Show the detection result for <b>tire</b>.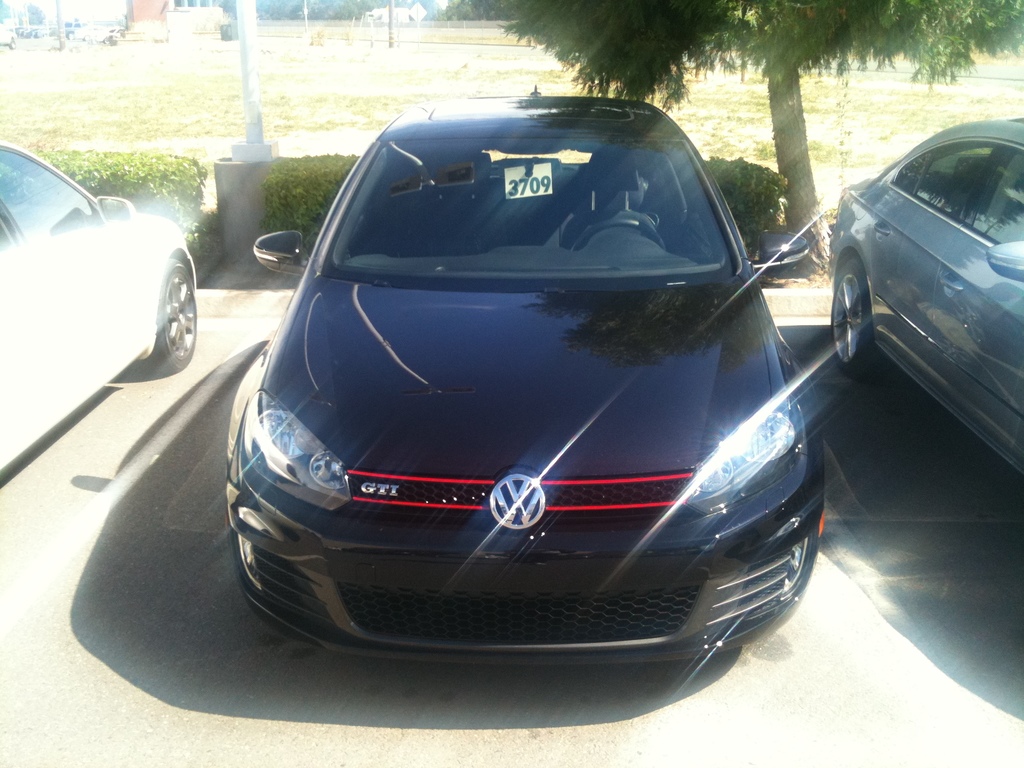
l=144, t=255, r=197, b=371.
